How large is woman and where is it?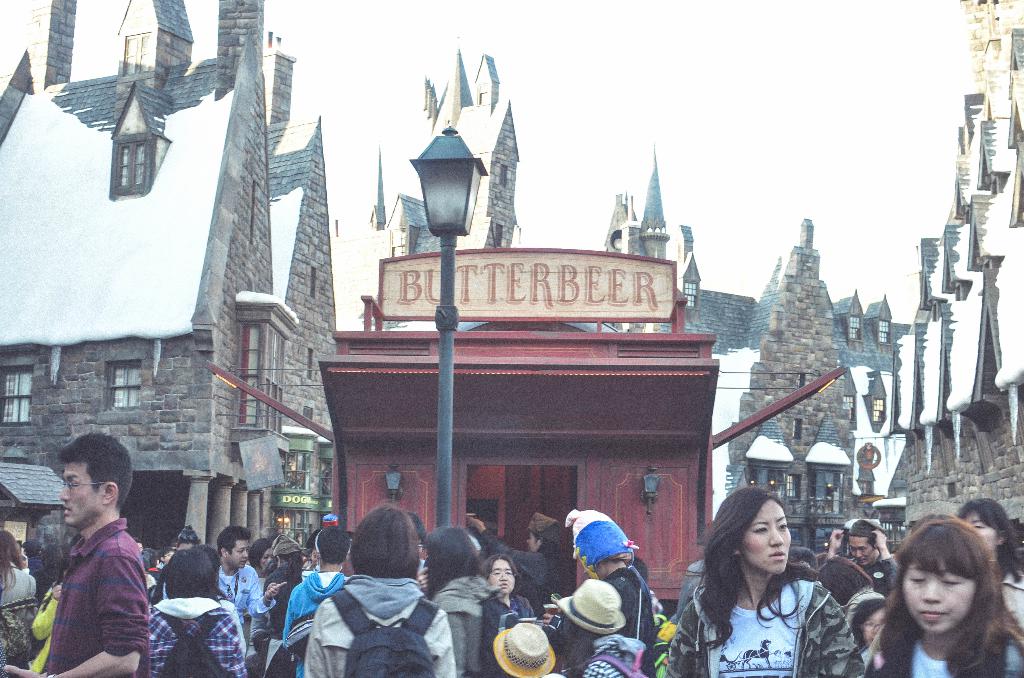
Bounding box: Rect(419, 525, 493, 677).
